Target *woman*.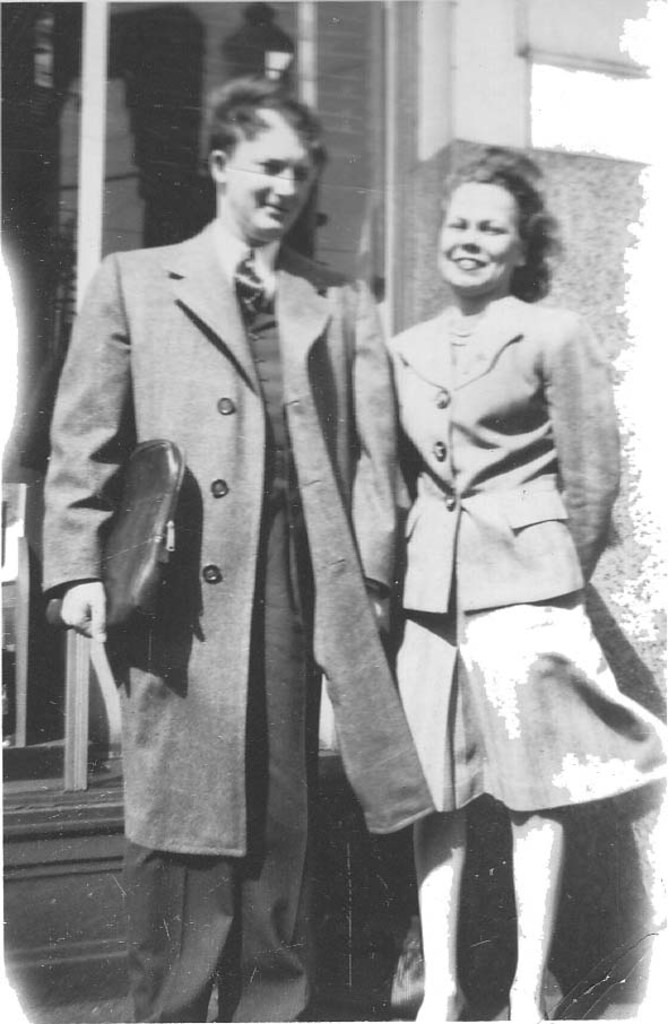
Target region: (313, 134, 631, 980).
